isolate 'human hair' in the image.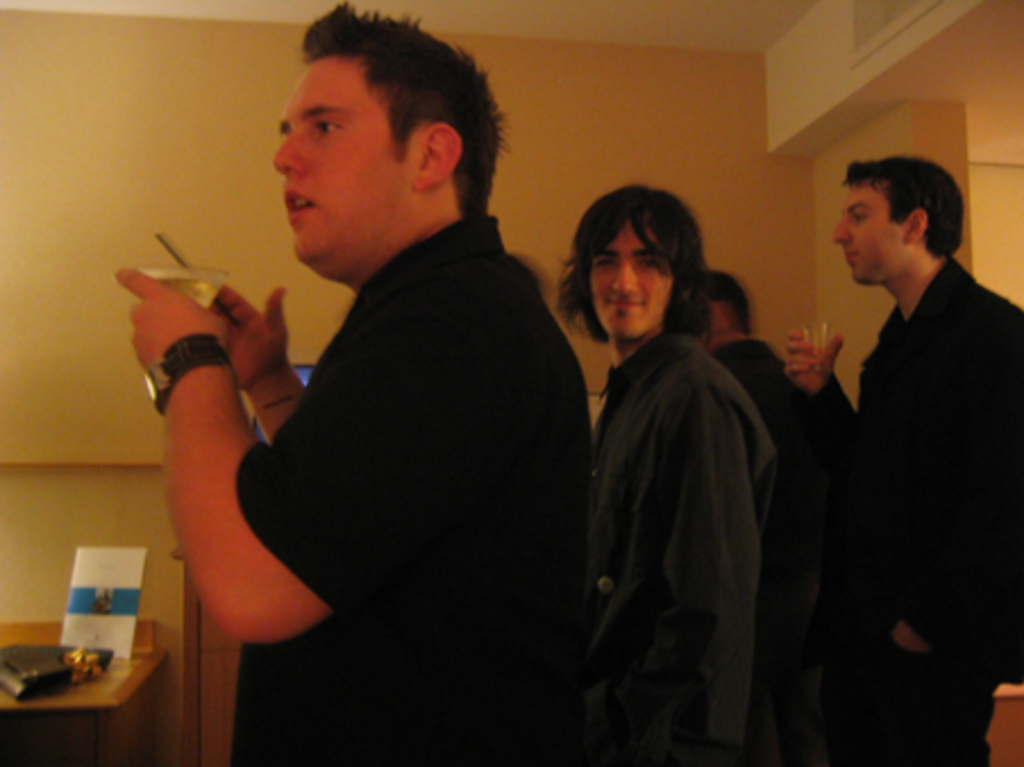
Isolated region: detection(295, 0, 522, 225).
